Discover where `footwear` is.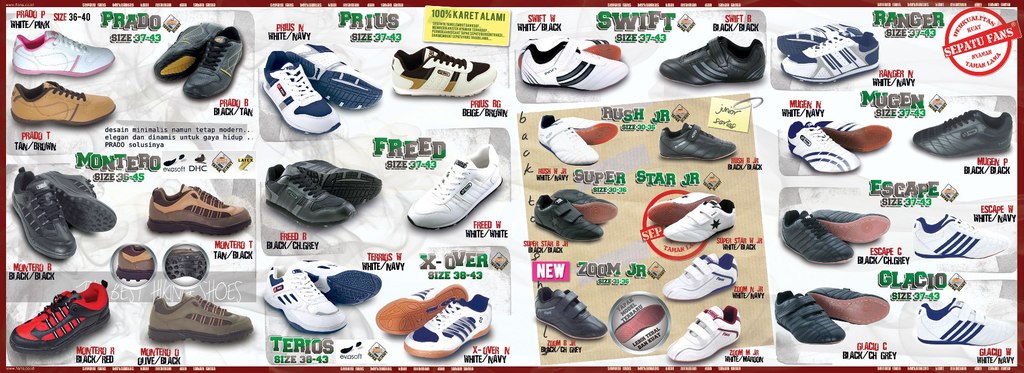
Discovered at [812,205,886,244].
